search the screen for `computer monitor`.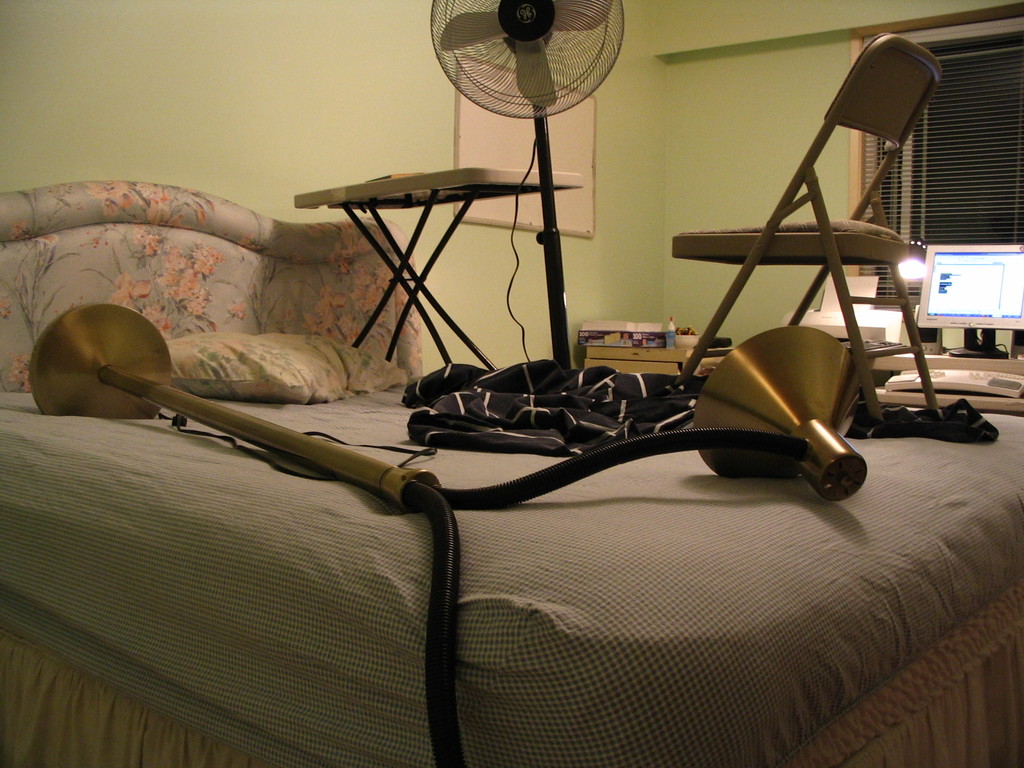
Found at x1=926 y1=230 x2=1017 y2=353.
